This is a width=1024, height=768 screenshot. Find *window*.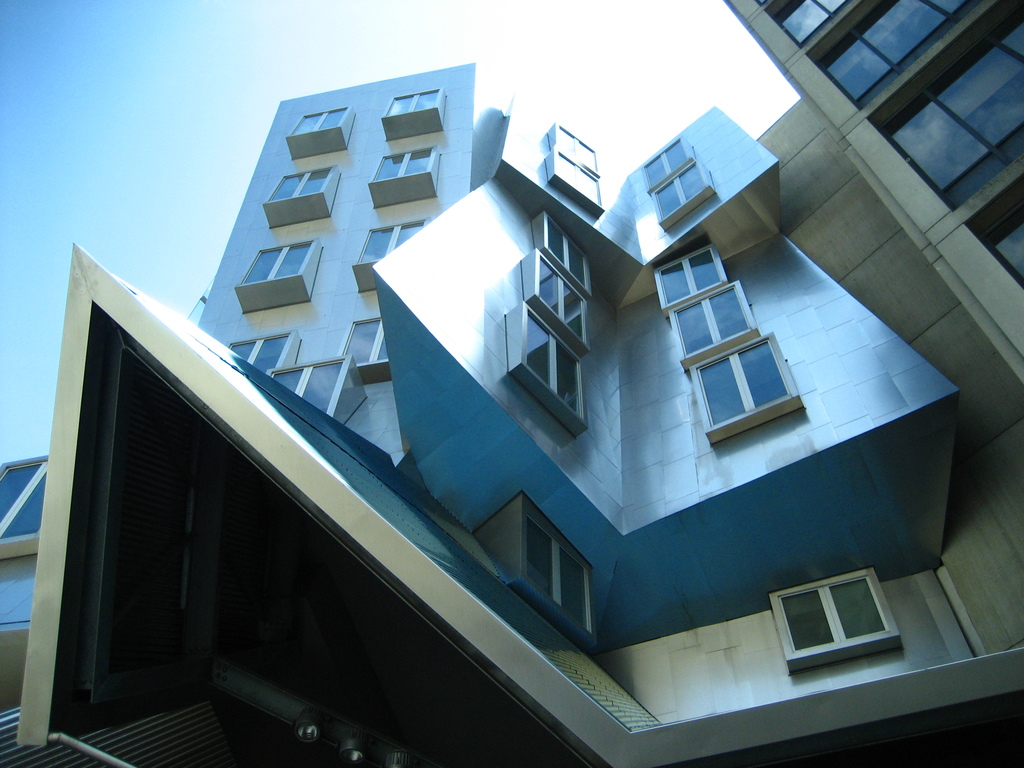
Bounding box: <box>351,214,427,292</box>.
